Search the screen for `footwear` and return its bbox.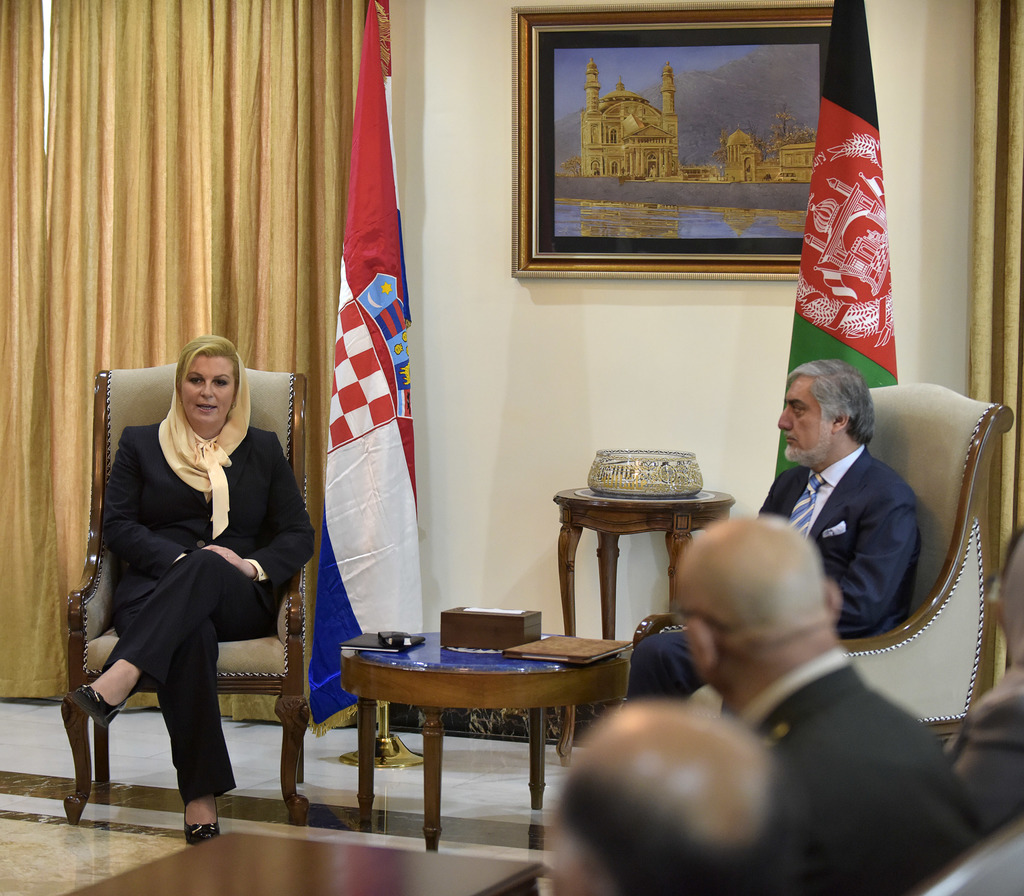
Found: [left=74, top=679, right=124, bottom=730].
